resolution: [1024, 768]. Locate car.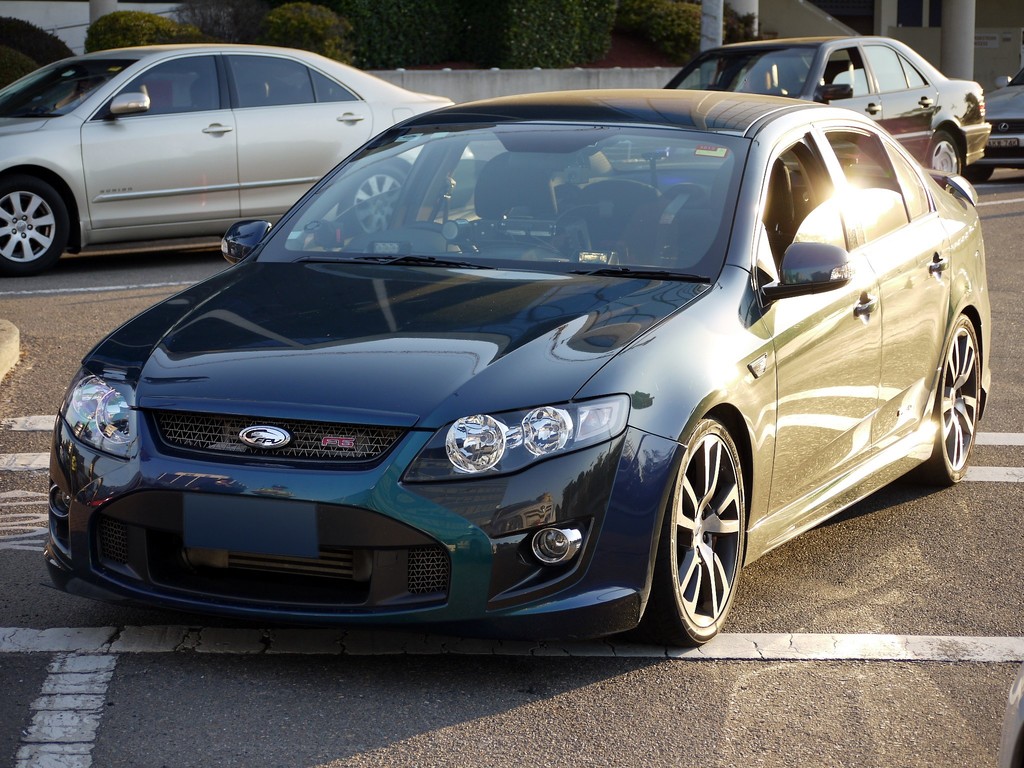
(left=44, top=84, right=990, bottom=646).
